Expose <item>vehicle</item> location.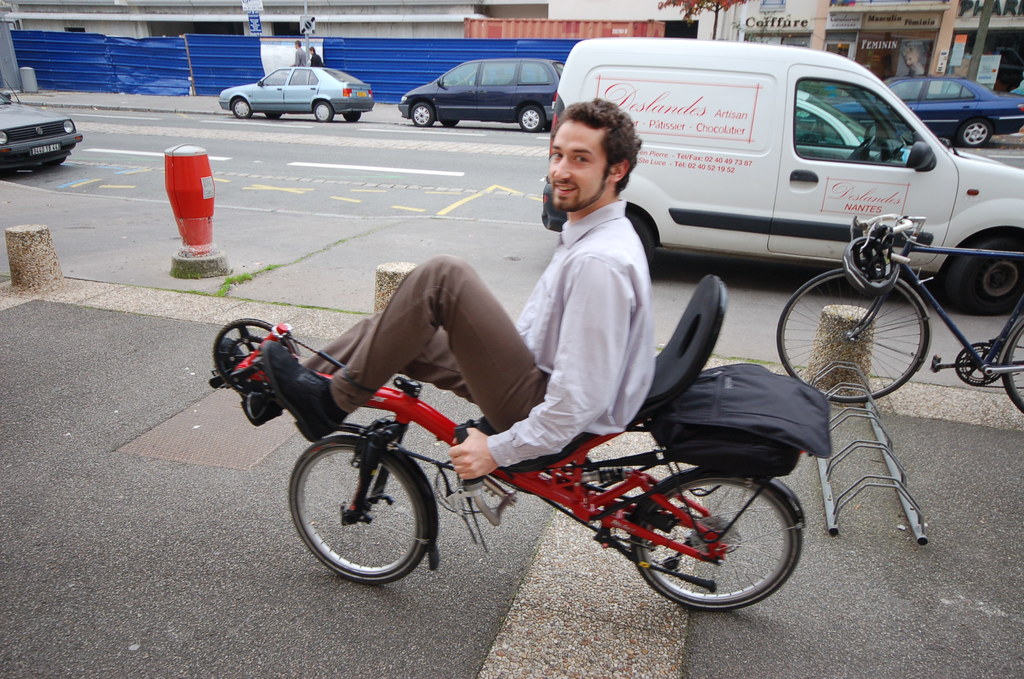
Exposed at crop(789, 88, 925, 161).
